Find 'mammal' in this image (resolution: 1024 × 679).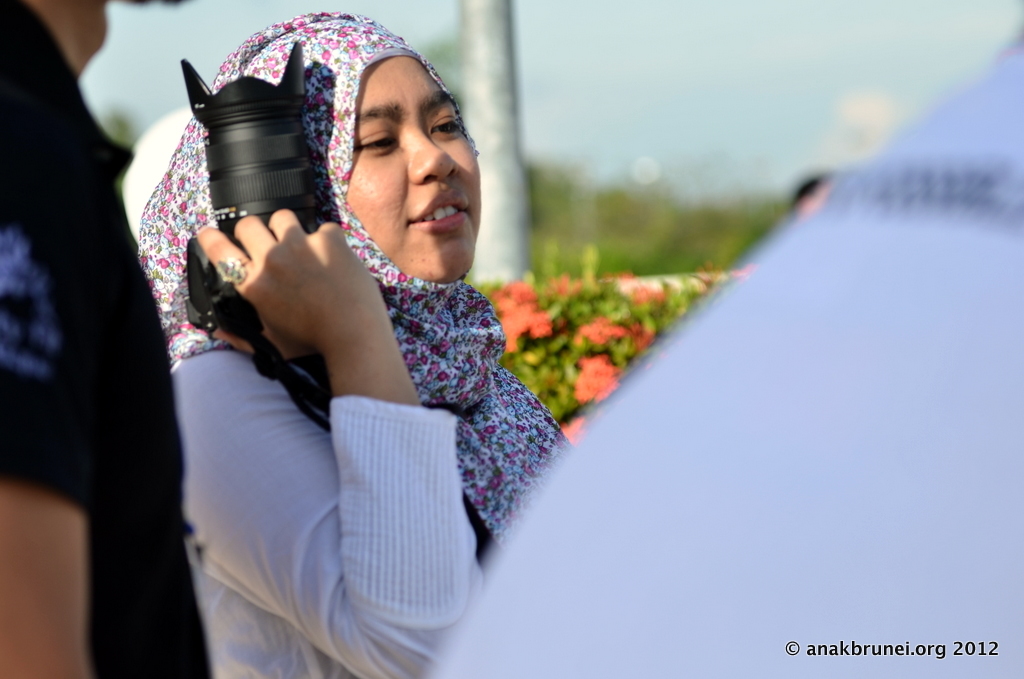
421 0 1023 678.
